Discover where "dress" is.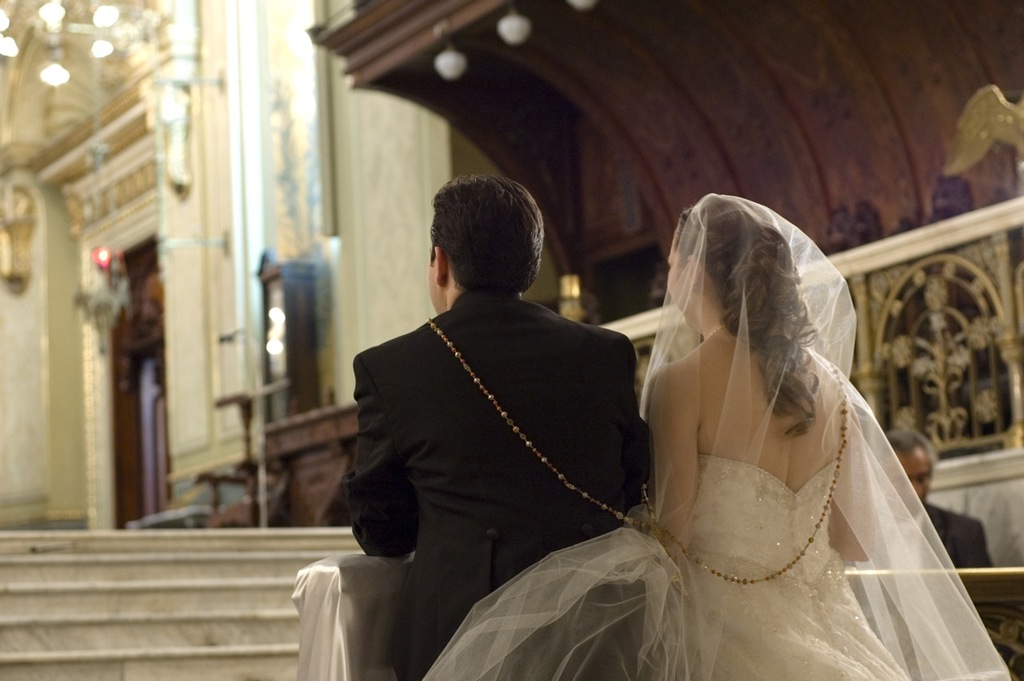
Discovered at region(658, 451, 910, 679).
